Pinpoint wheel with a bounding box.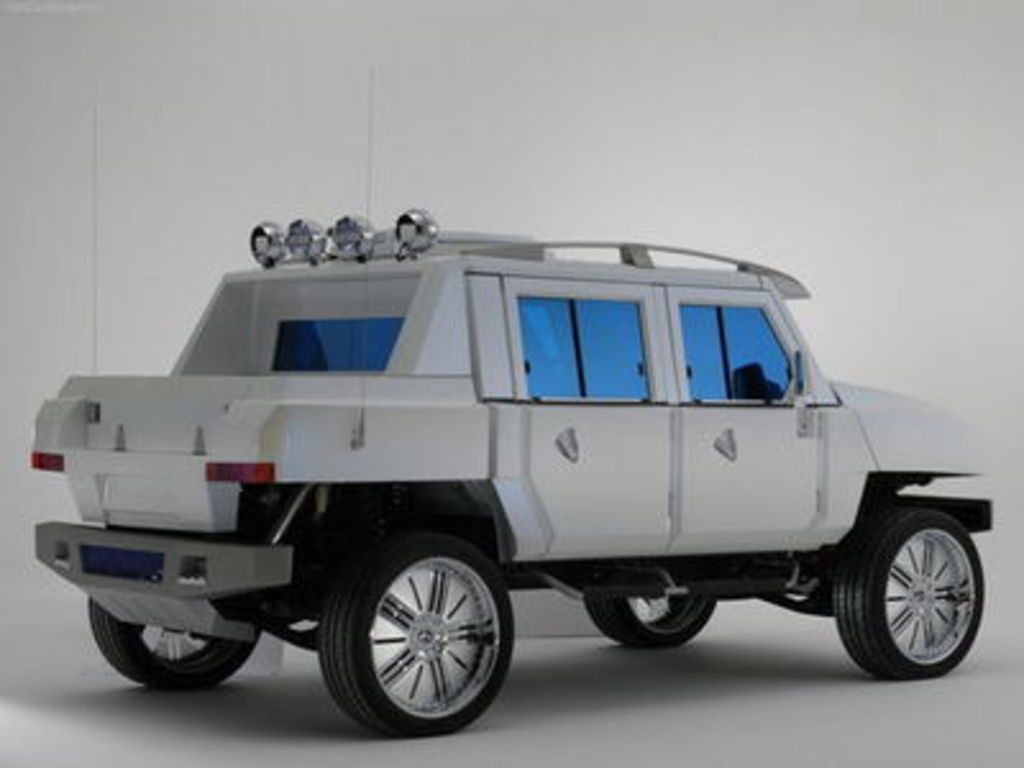
x1=835, y1=512, x2=983, y2=681.
